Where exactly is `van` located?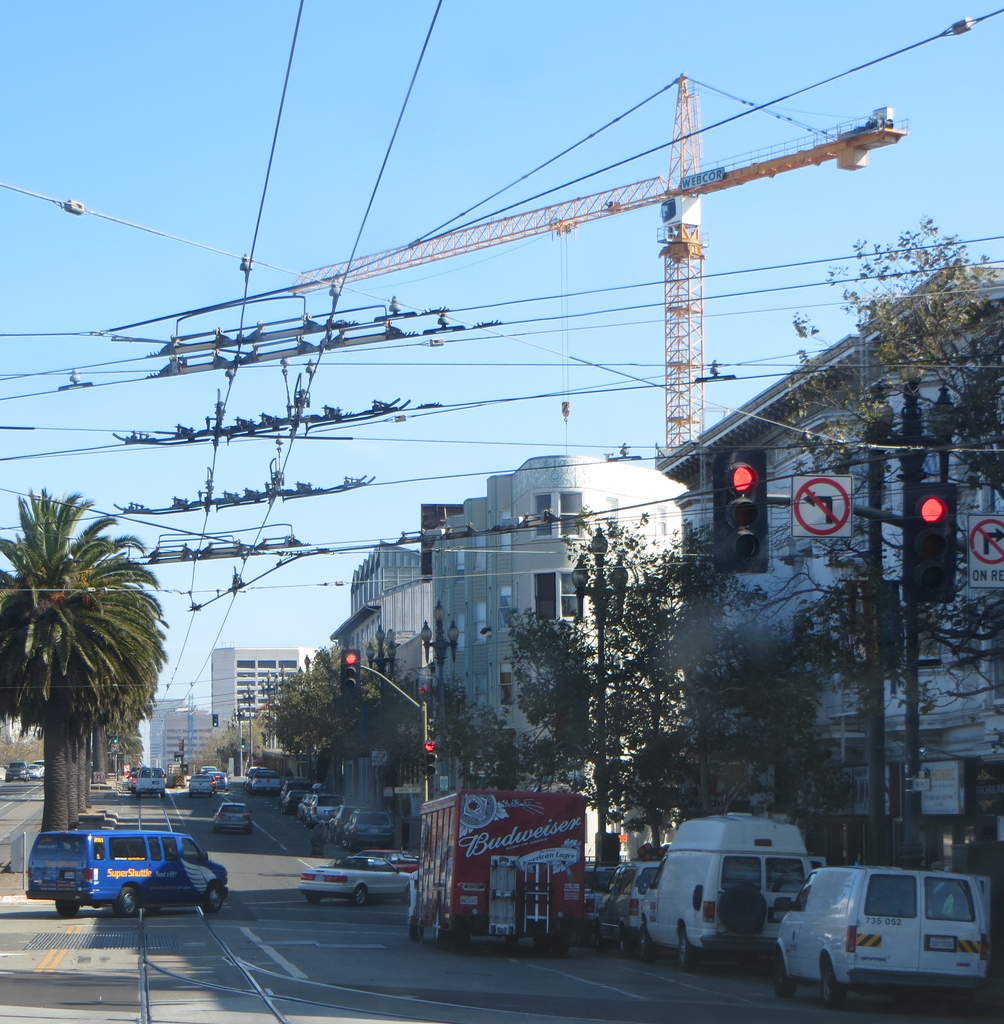
Its bounding box is {"x1": 401, "y1": 794, "x2": 590, "y2": 953}.
